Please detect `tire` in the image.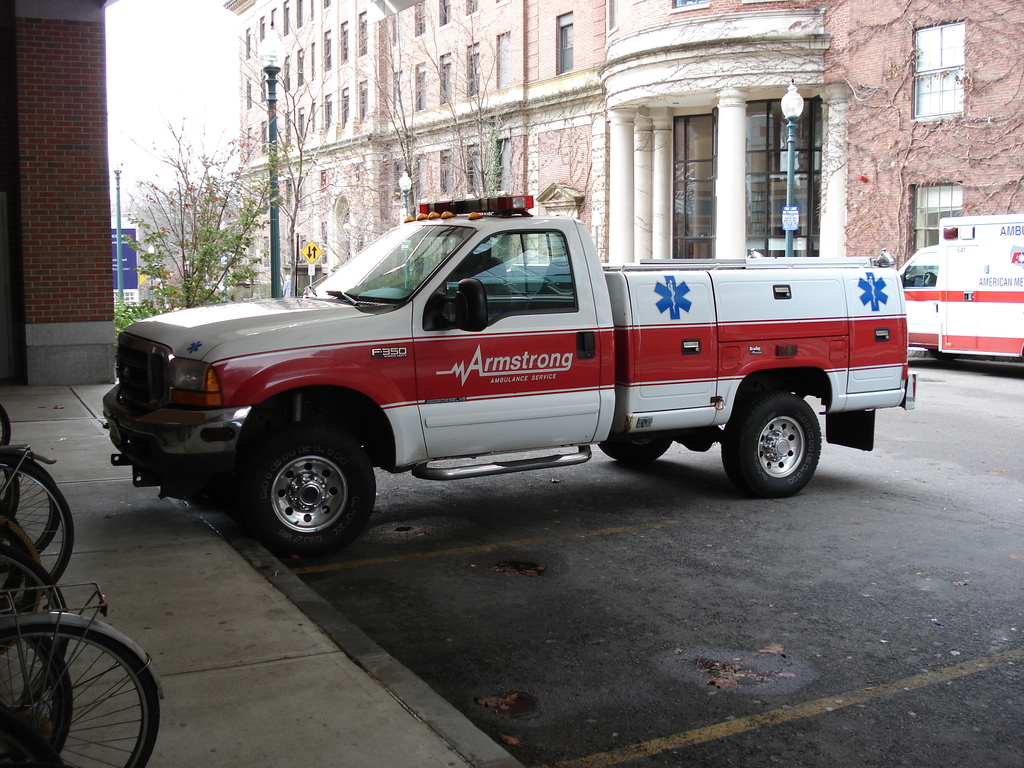
(0,456,77,582).
